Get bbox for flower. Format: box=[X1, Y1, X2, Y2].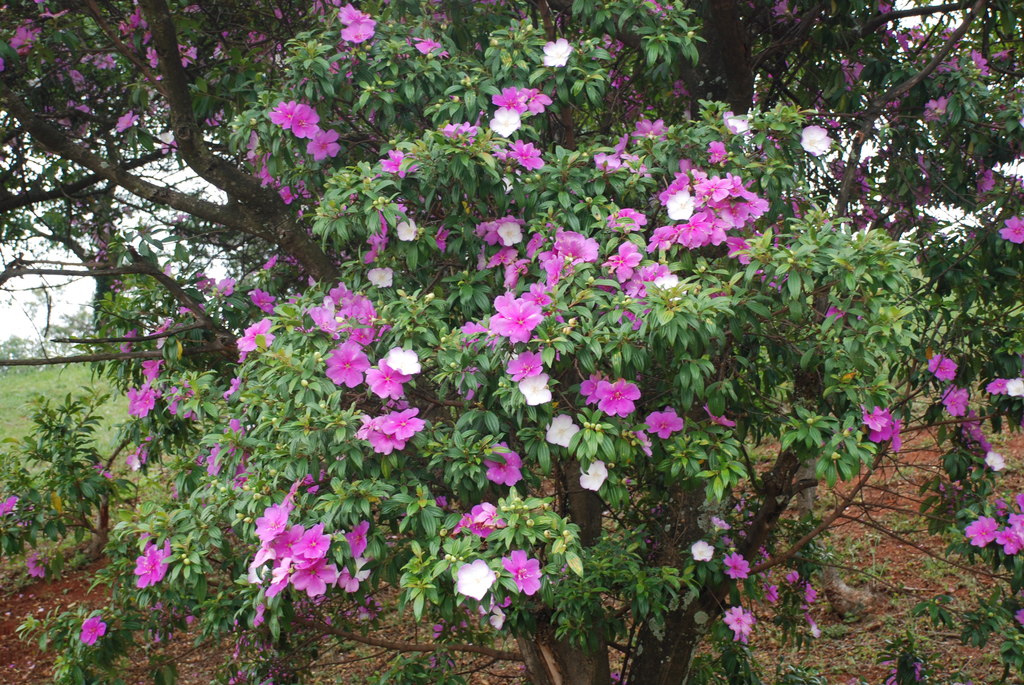
box=[459, 566, 490, 595].
